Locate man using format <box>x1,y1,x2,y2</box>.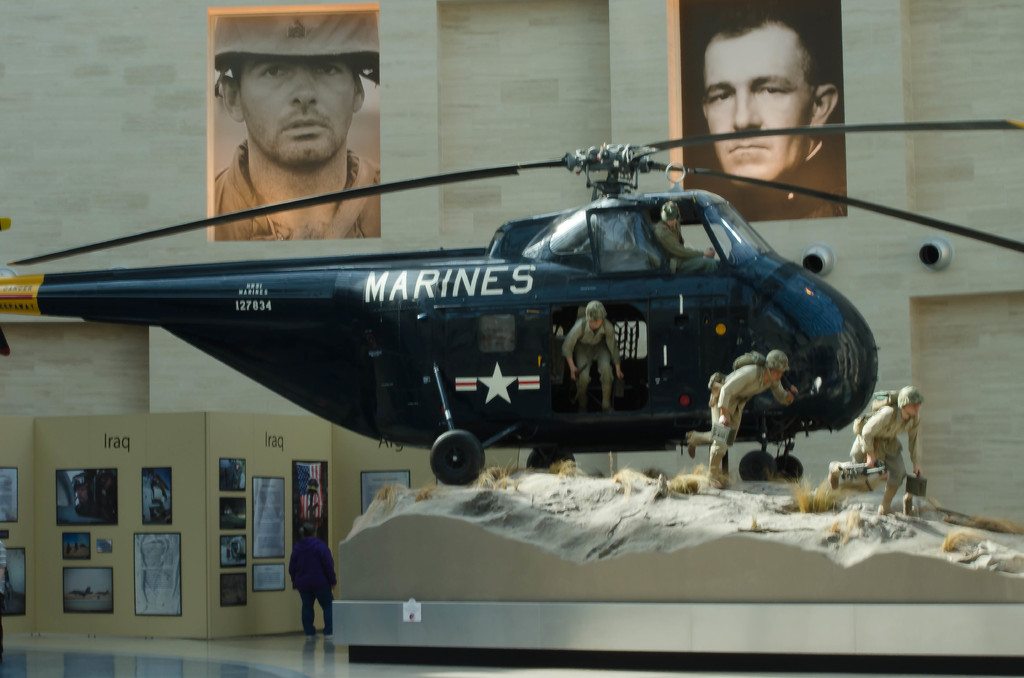
<box>652,197,717,271</box>.
